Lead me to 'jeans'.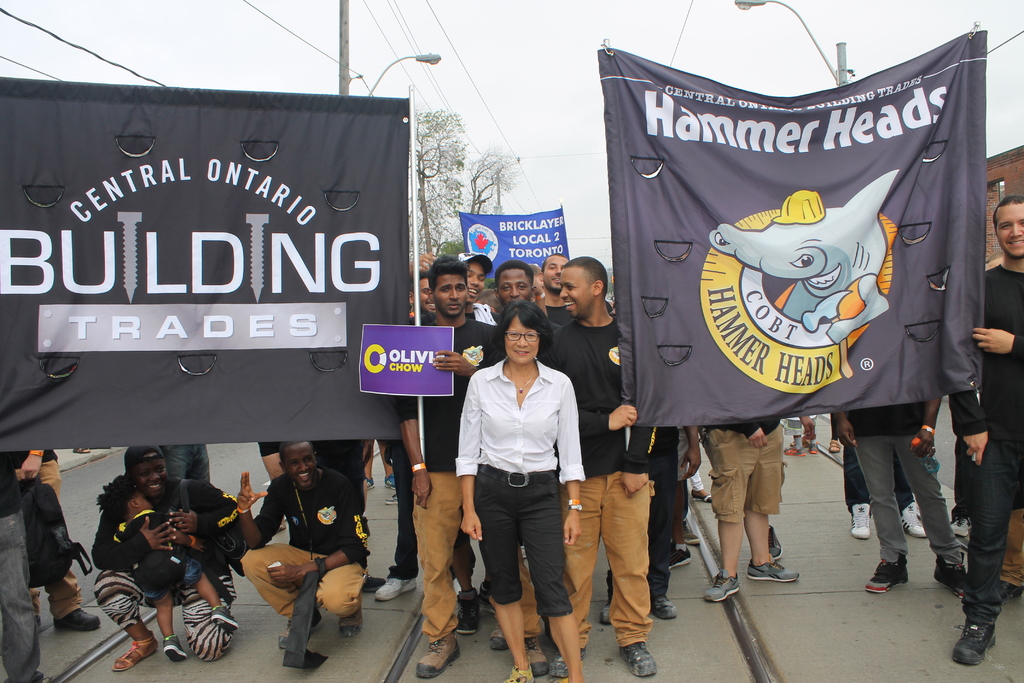
Lead to crop(712, 428, 787, 514).
